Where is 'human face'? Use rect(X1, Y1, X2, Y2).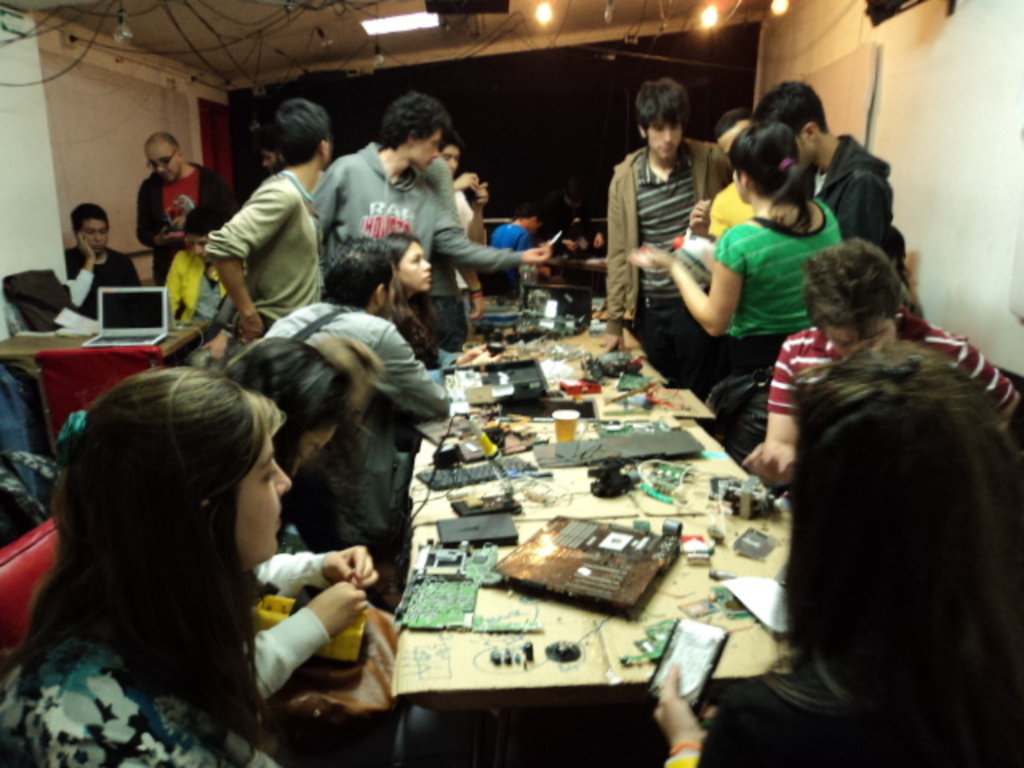
rect(230, 429, 291, 562).
